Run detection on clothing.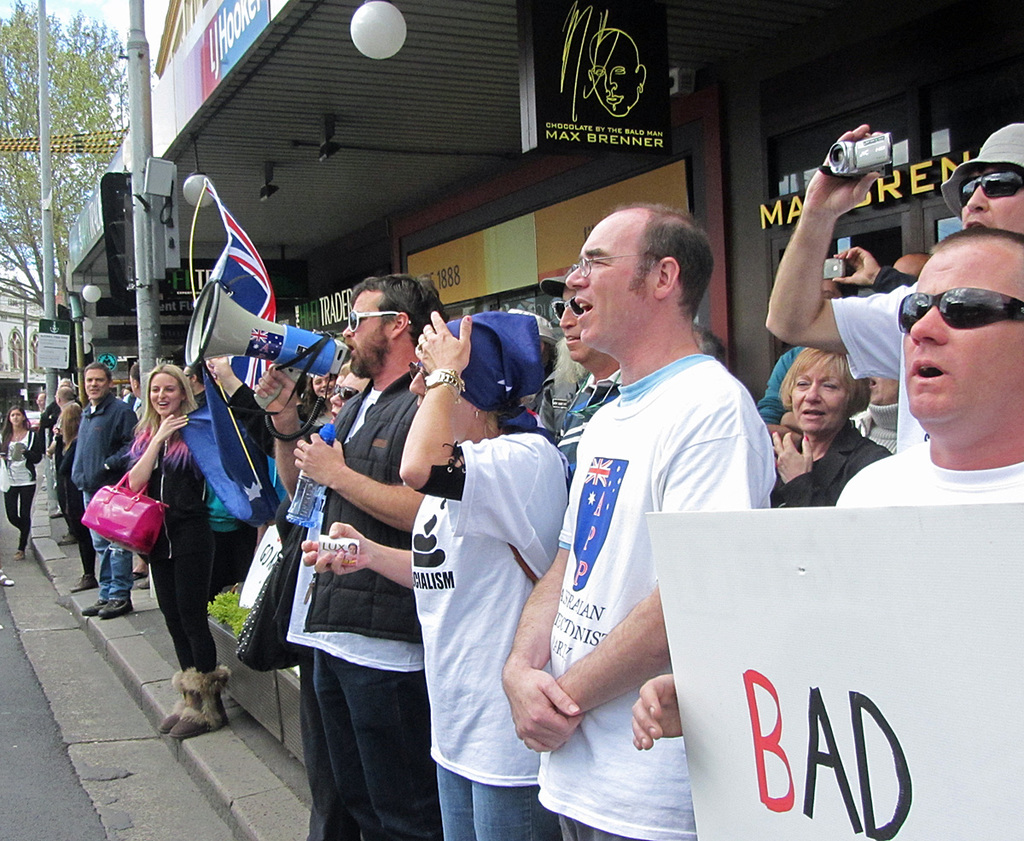
Result: l=281, t=385, r=445, b=840.
